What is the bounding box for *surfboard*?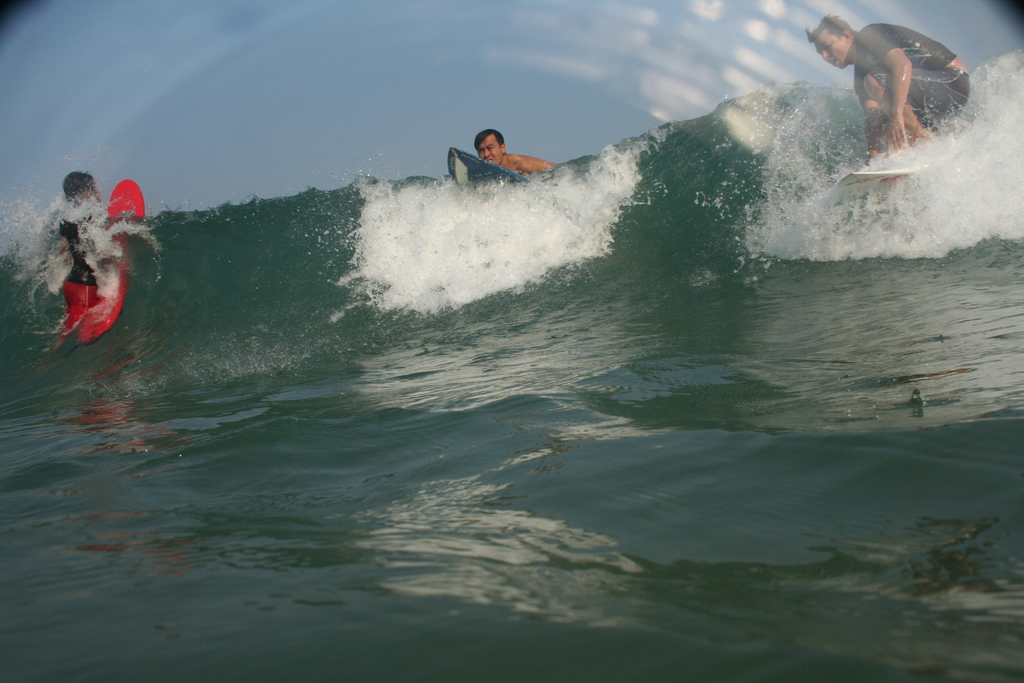
[x1=54, y1=177, x2=146, y2=348].
